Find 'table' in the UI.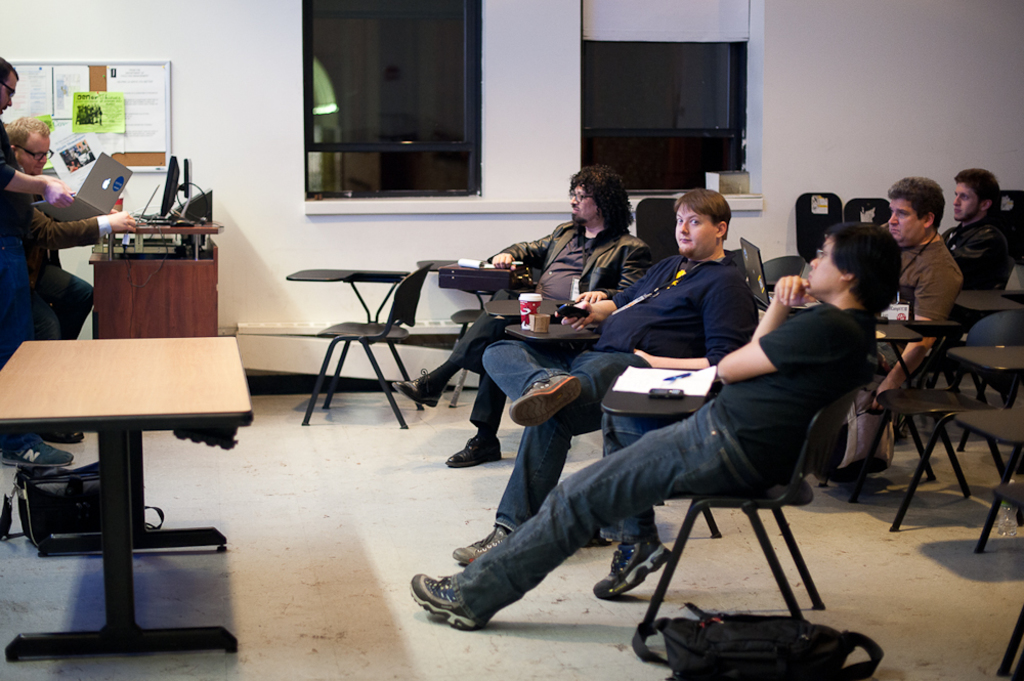
UI element at <bbox>82, 211, 226, 337</bbox>.
